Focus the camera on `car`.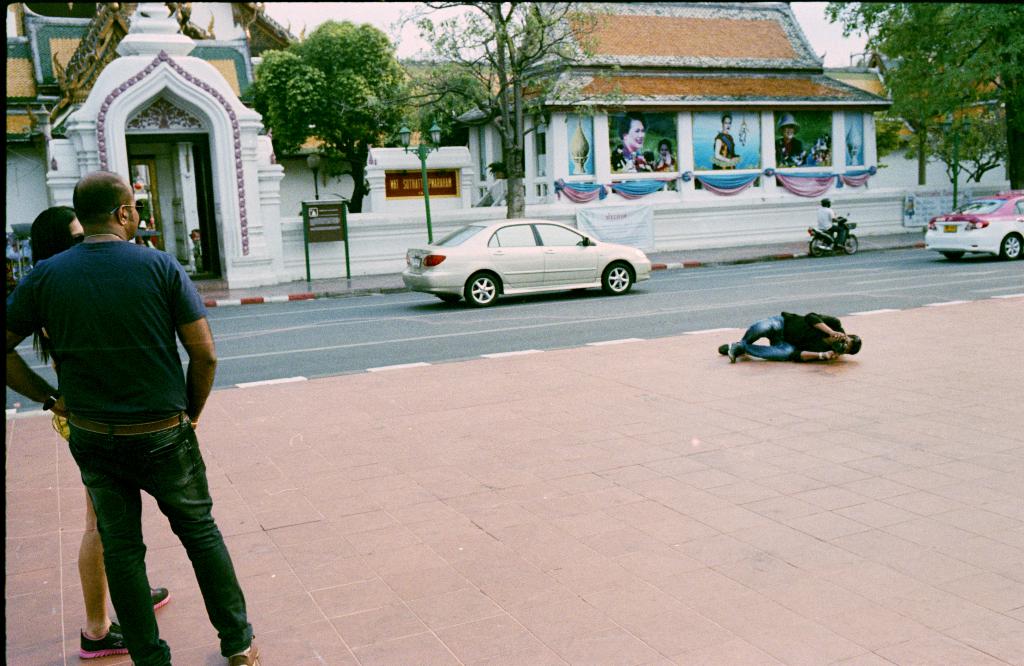
Focus region: (924,187,1023,261).
